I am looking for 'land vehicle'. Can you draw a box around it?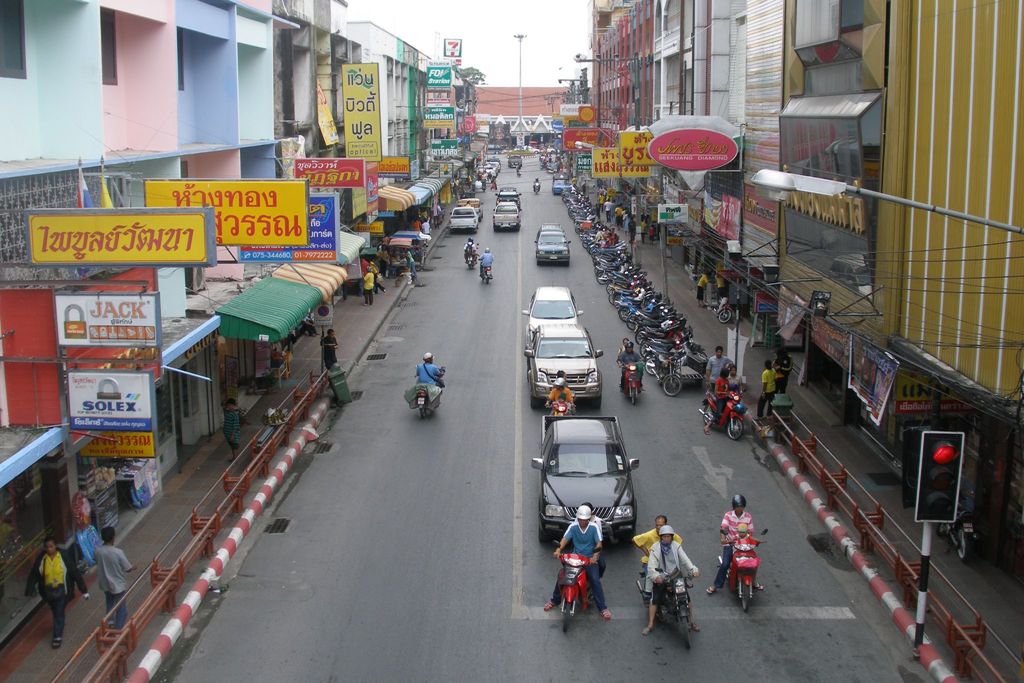
Sure, the bounding box is {"x1": 548, "y1": 397, "x2": 570, "y2": 417}.
